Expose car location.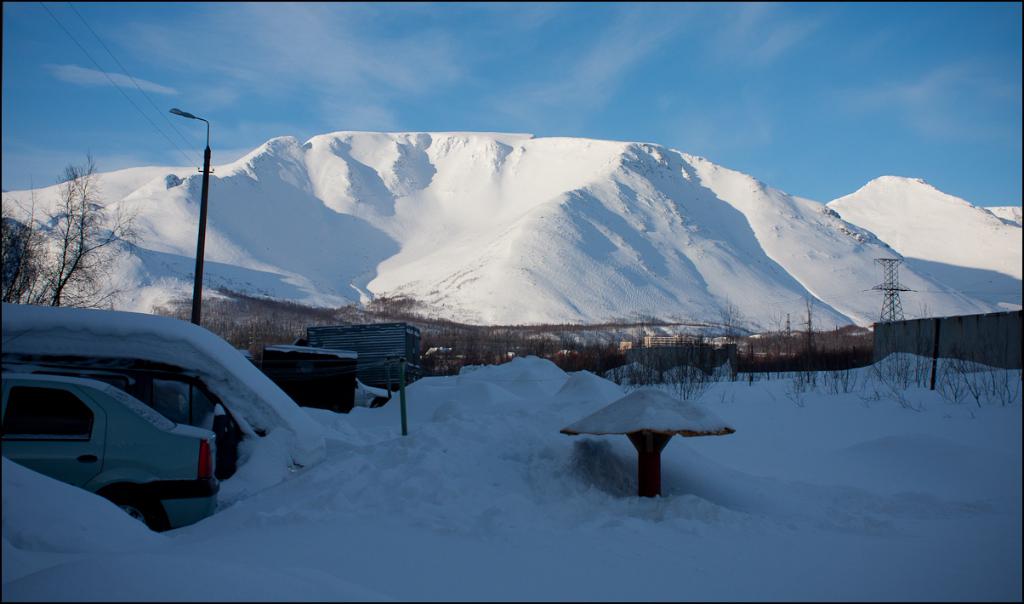
Exposed at {"x1": 20, "y1": 356, "x2": 253, "y2": 526}.
